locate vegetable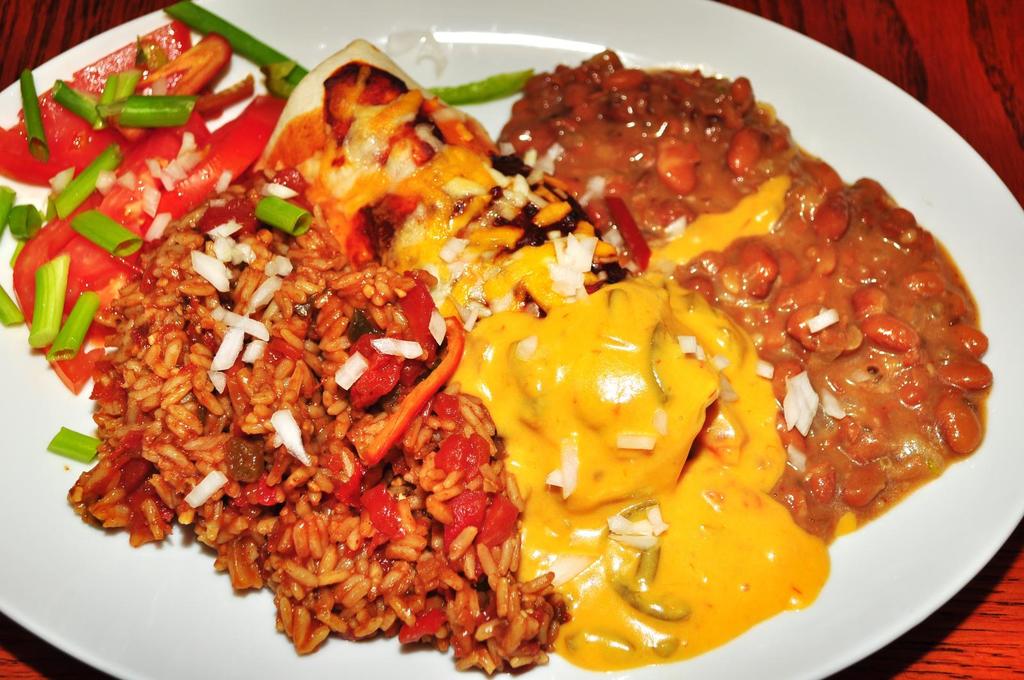
bbox=[49, 295, 102, 362]
